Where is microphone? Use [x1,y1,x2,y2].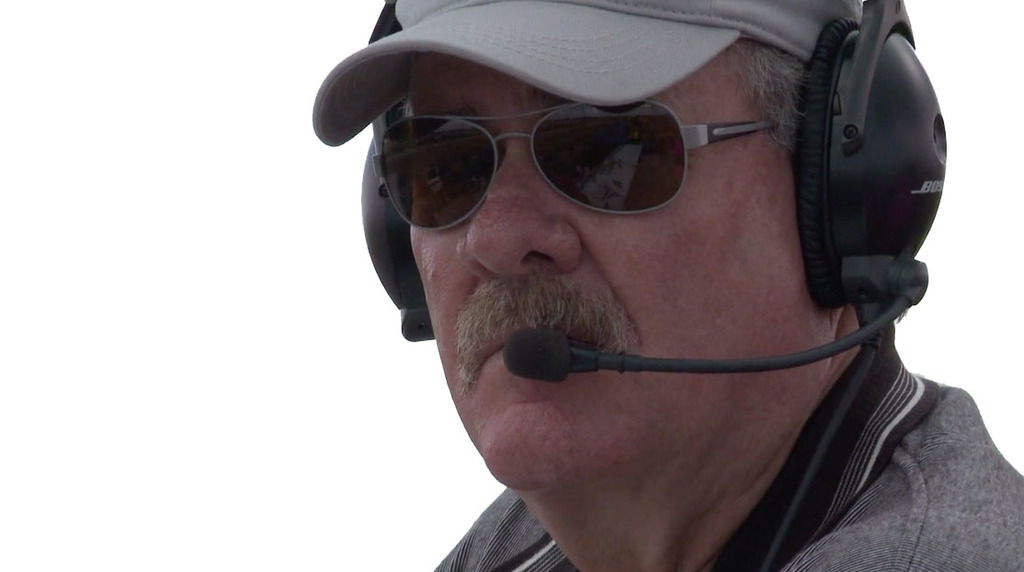
[490,295,917,386].
